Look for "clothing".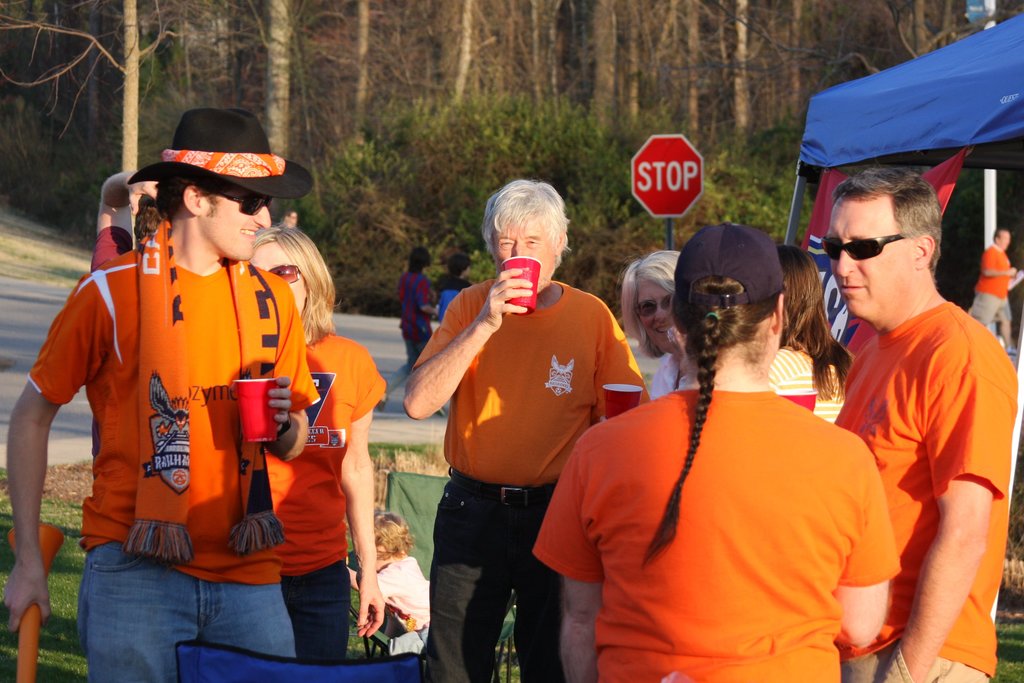
Found: [414,279,652,682].
